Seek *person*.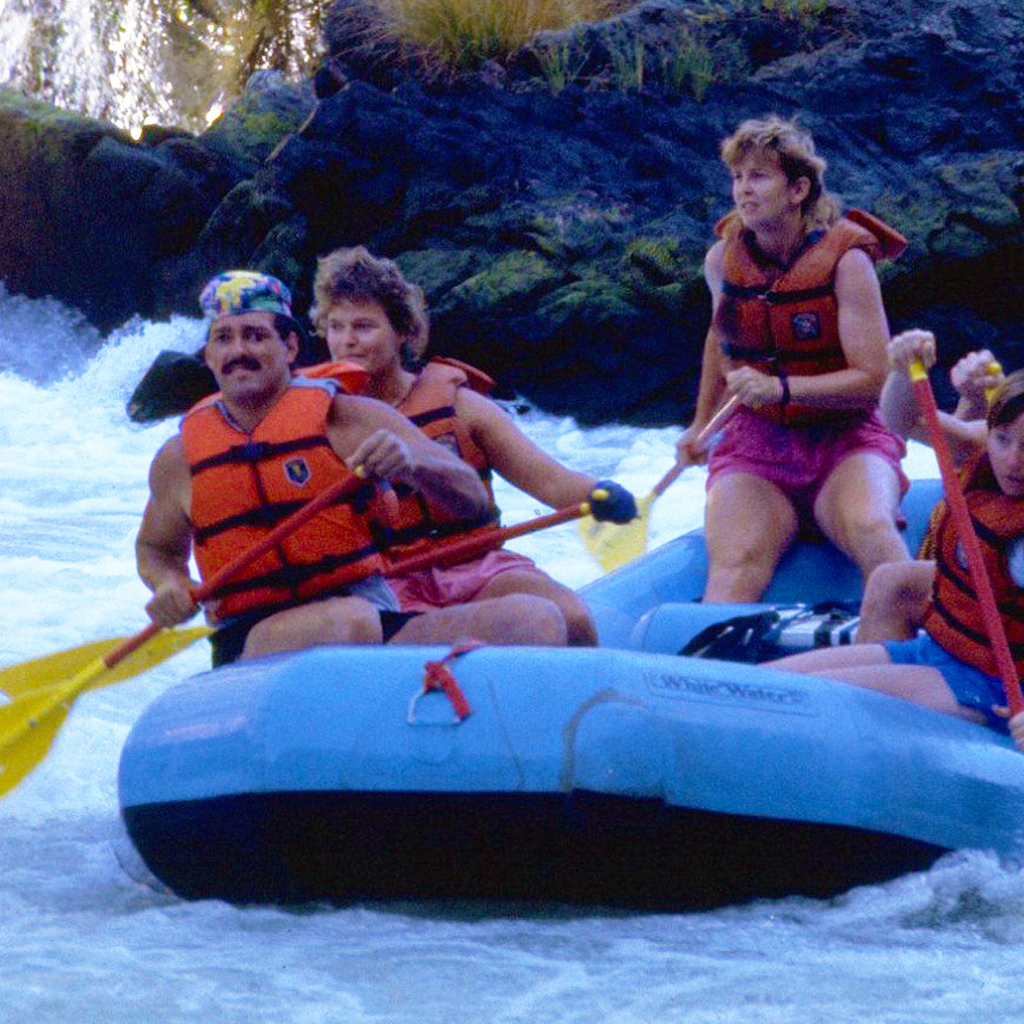
region(309, 242, 627, 655).
